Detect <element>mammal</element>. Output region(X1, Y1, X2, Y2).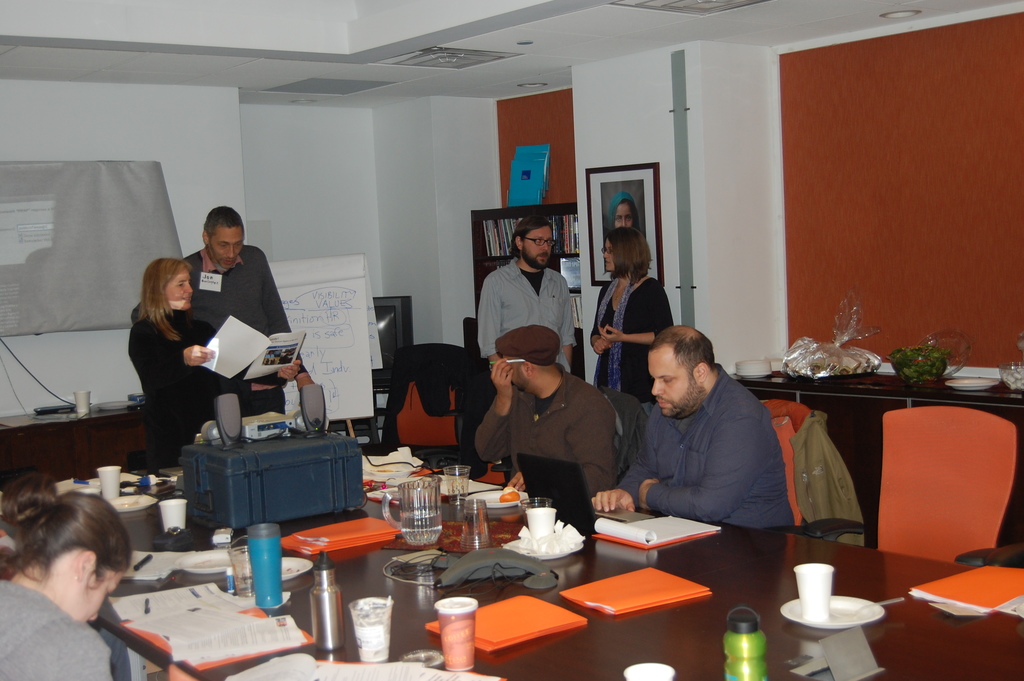
region(125, 261, 301, 461).
